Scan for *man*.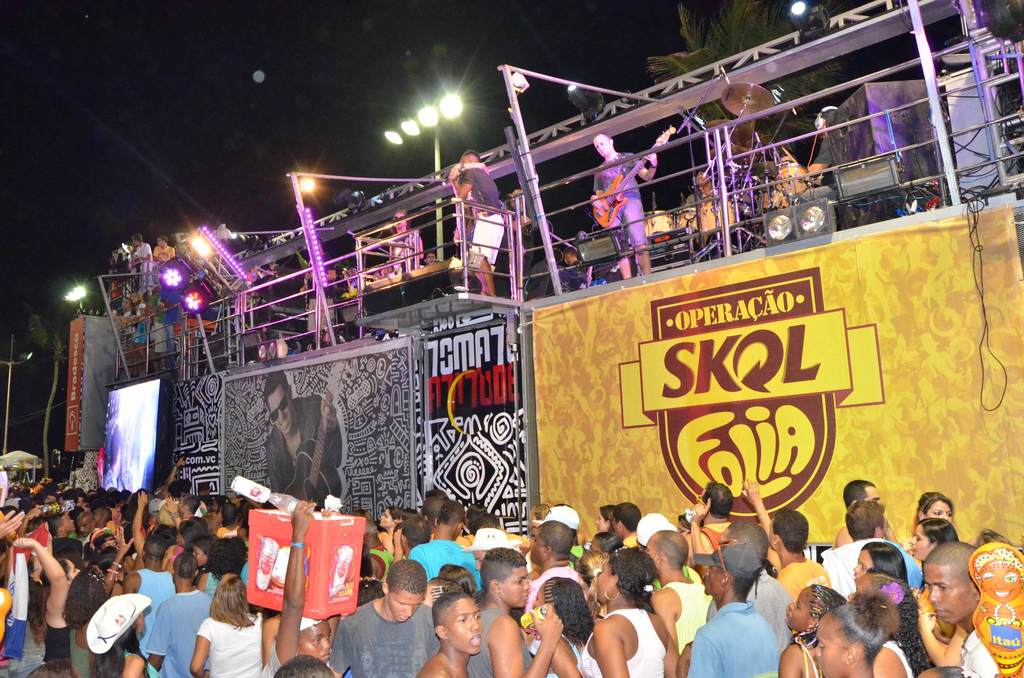
Scan result: region(299, 233, 337, 348).
